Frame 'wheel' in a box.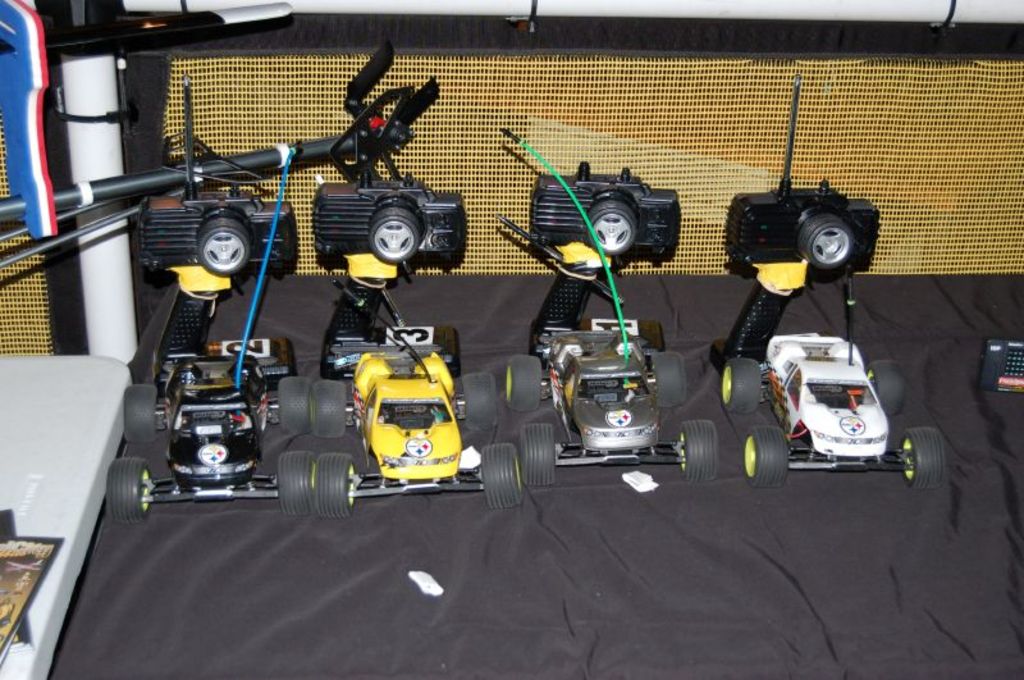
(x1=311, y1=376, x2=347, y2=439).
